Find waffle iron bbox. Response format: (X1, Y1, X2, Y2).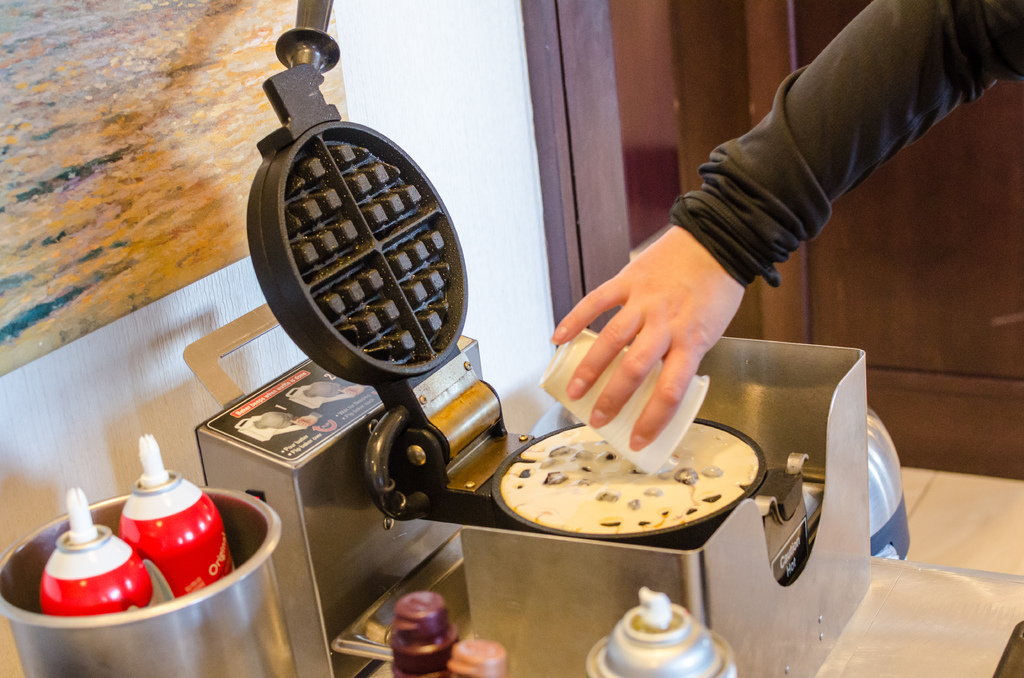
(244, 0, 806, 519).
